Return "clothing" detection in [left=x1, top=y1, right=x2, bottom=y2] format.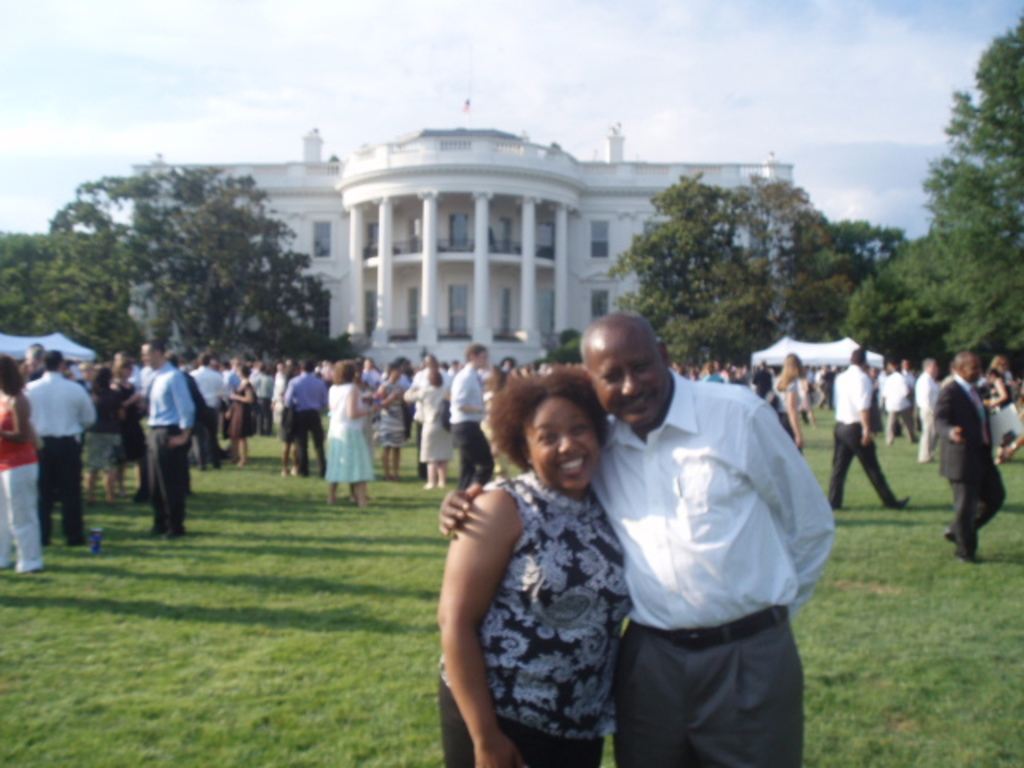
[left=912, top=363, right=946, bottom=448].
